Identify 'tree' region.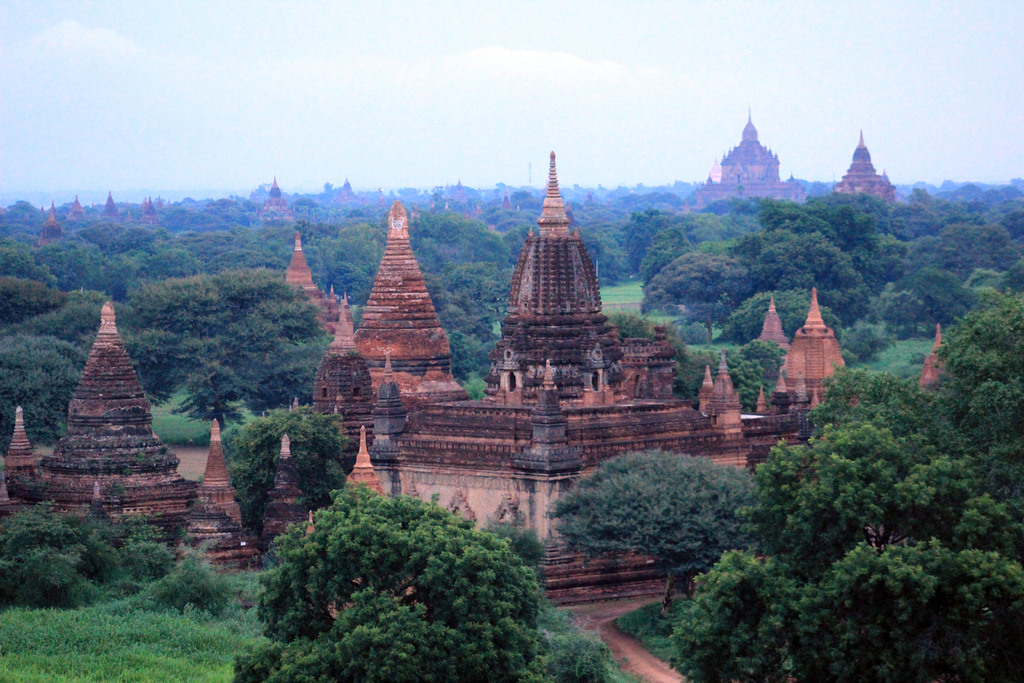
Region: locate(228, 403, 360, 534).
